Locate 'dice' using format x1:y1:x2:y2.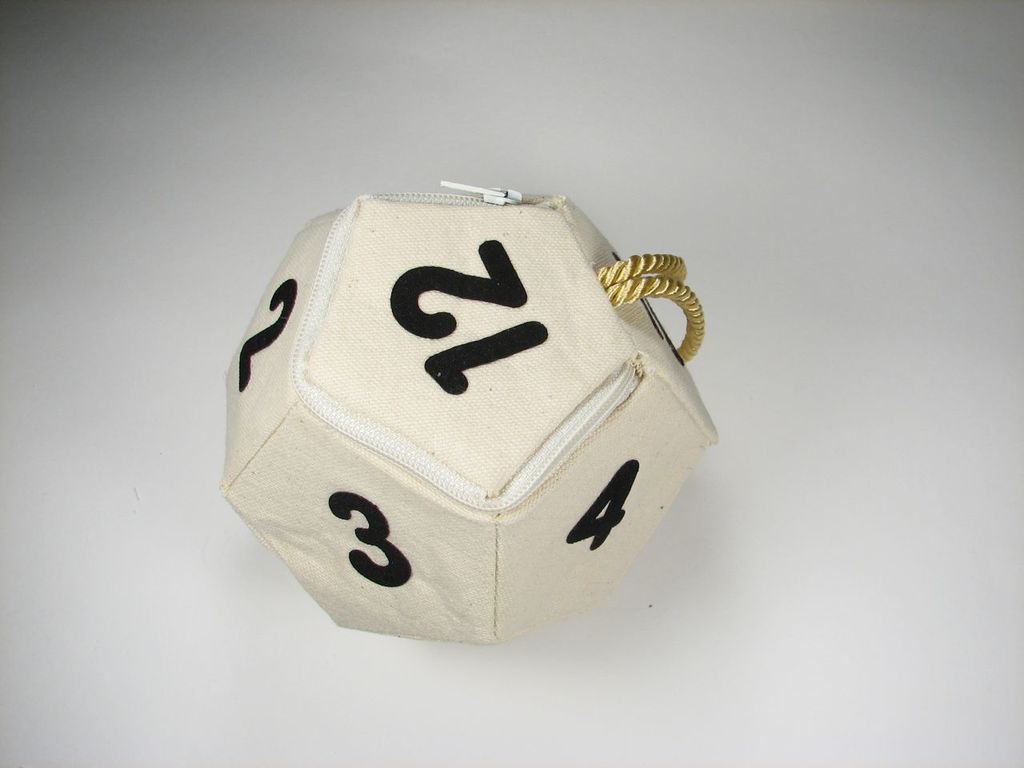
219:190:719:644.
